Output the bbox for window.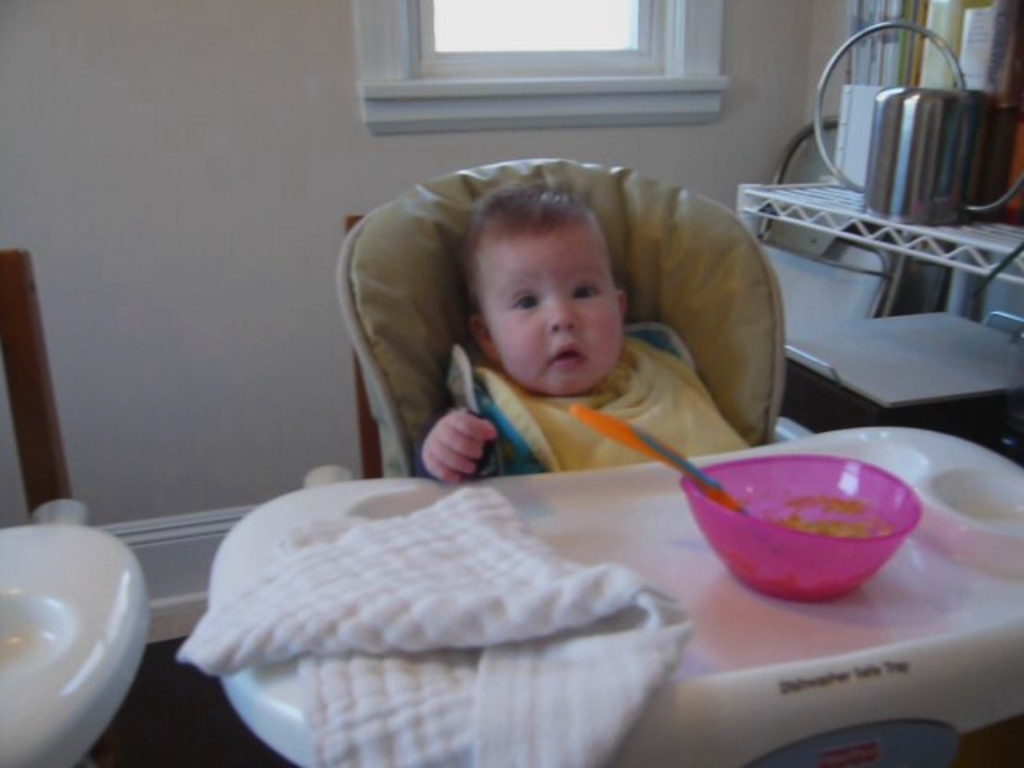
left=326, top=13, right=755, bottom=115.
